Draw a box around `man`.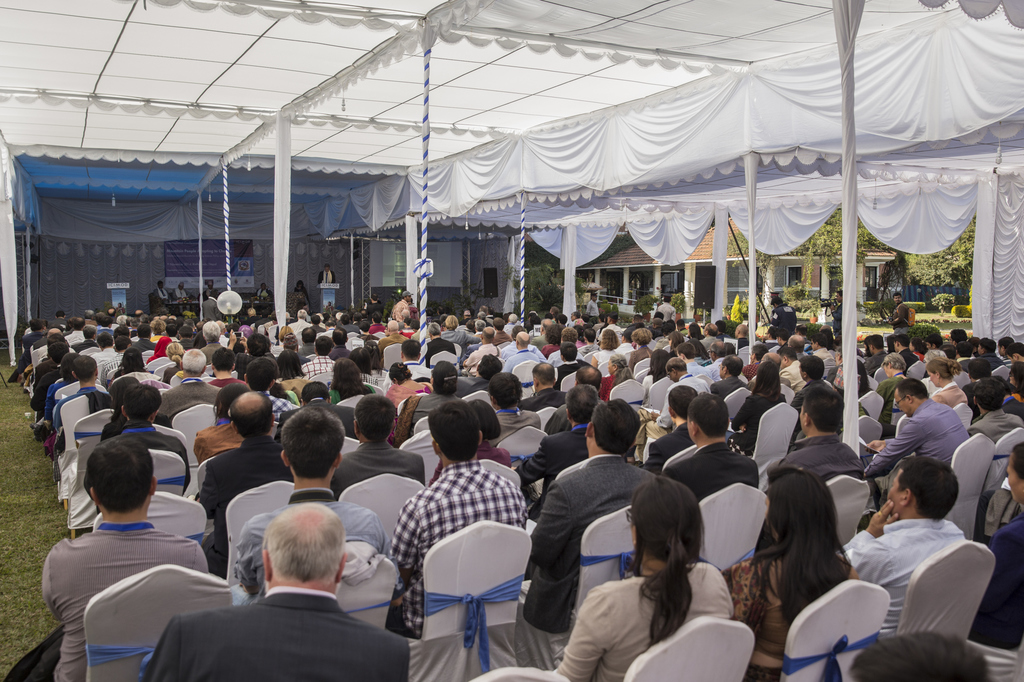
(955,329,964,347).
